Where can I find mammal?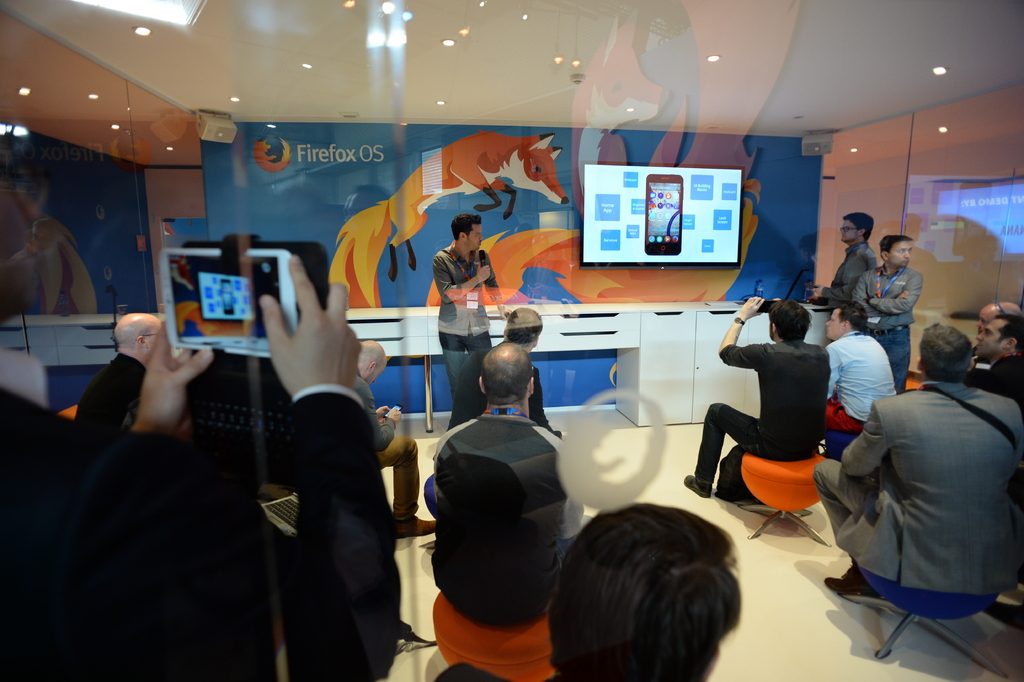
You can find it at x1=817, y1=301, x2=900, y2=430.
